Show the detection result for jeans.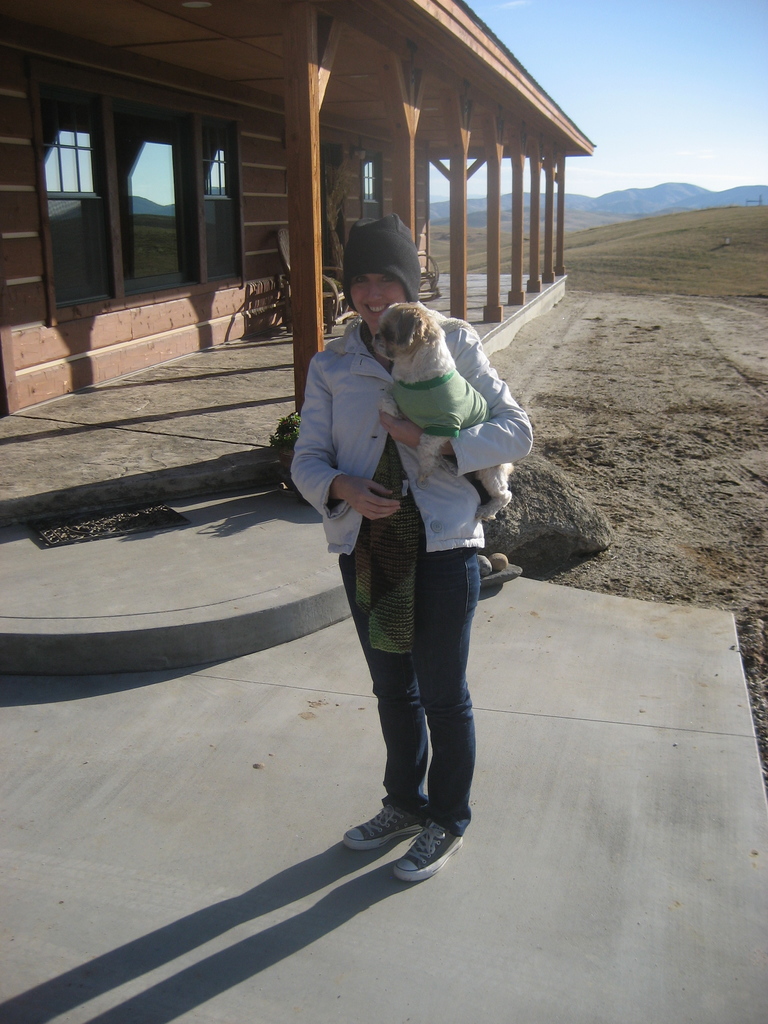
(335, 503, 479, 836).
